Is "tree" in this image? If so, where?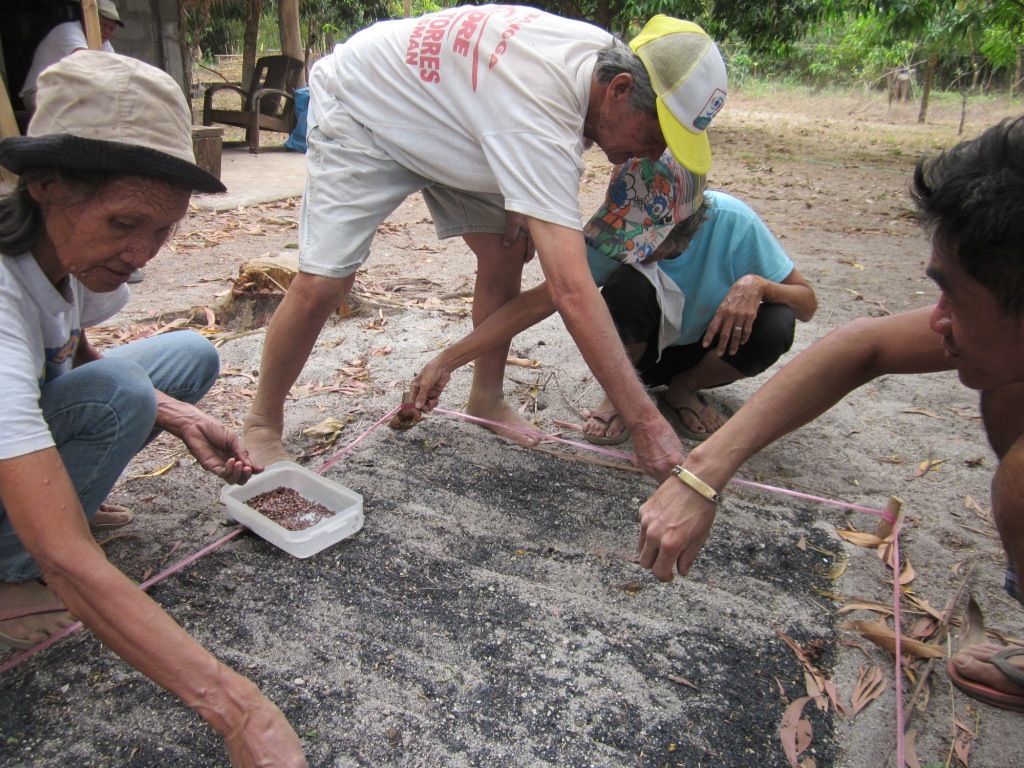
Yes, at box=[277, 0, 311, 131].
